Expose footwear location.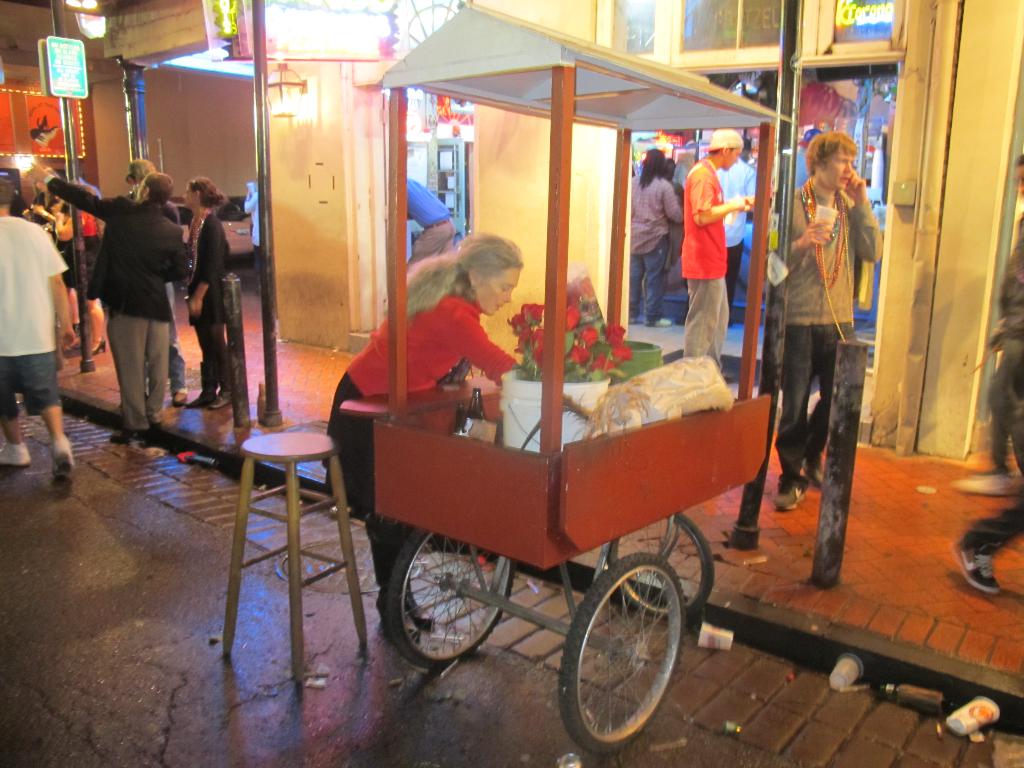
Exposed at [left=211, top=387, right=232, bottom=408].
